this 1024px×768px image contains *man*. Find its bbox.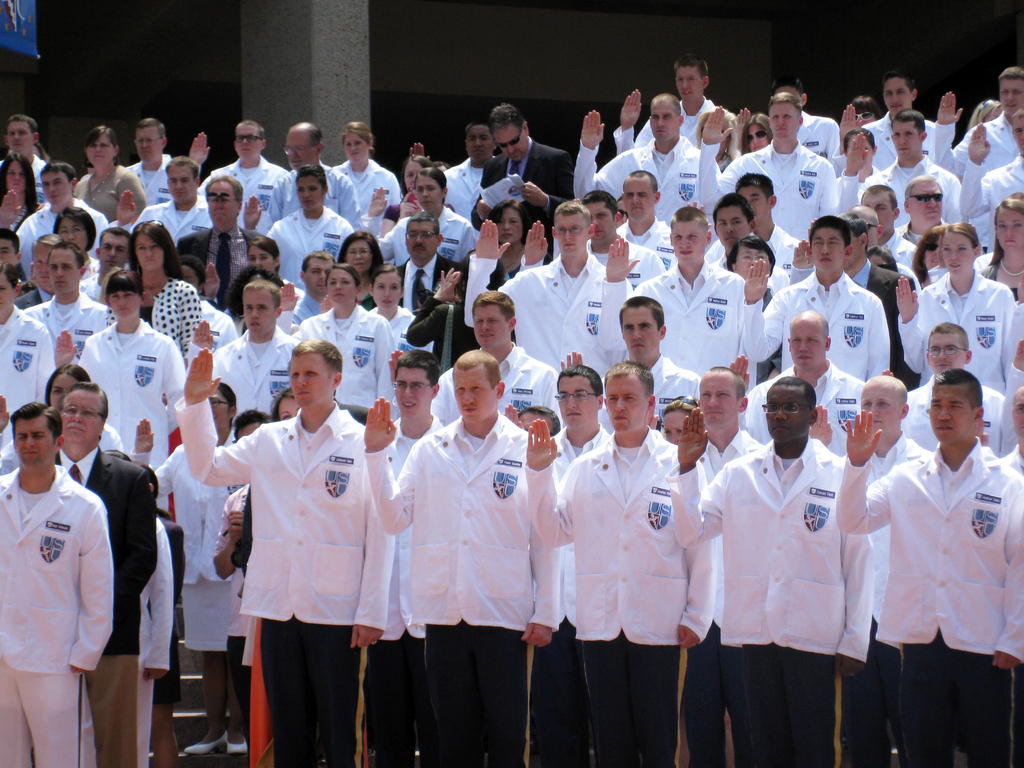
696/90/835/246.
